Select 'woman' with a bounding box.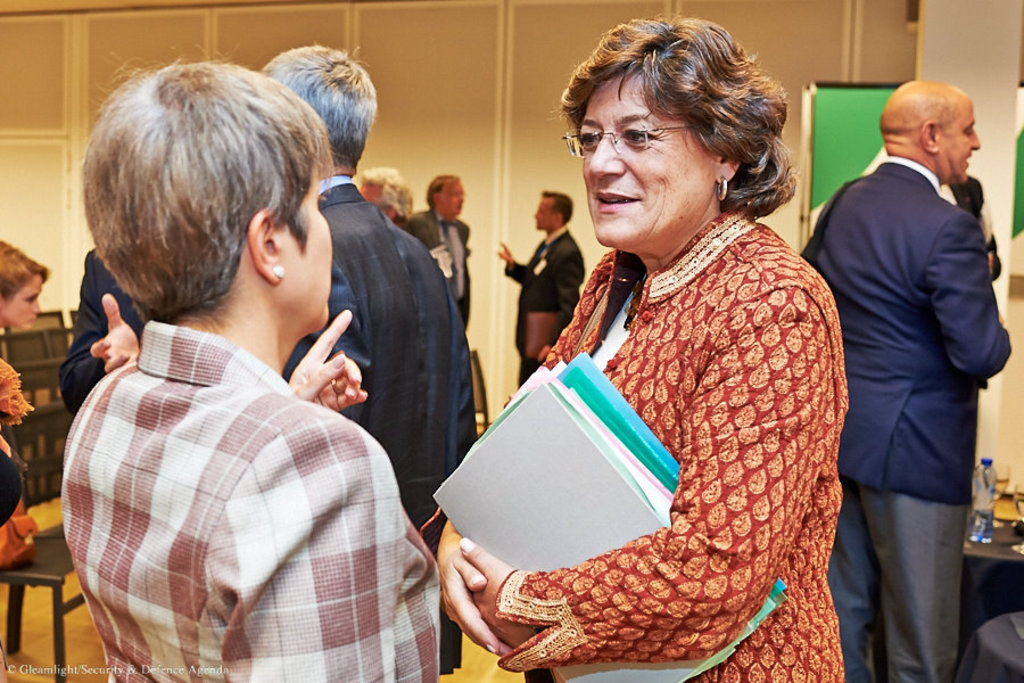
<box>58,39,440,682</box>.
